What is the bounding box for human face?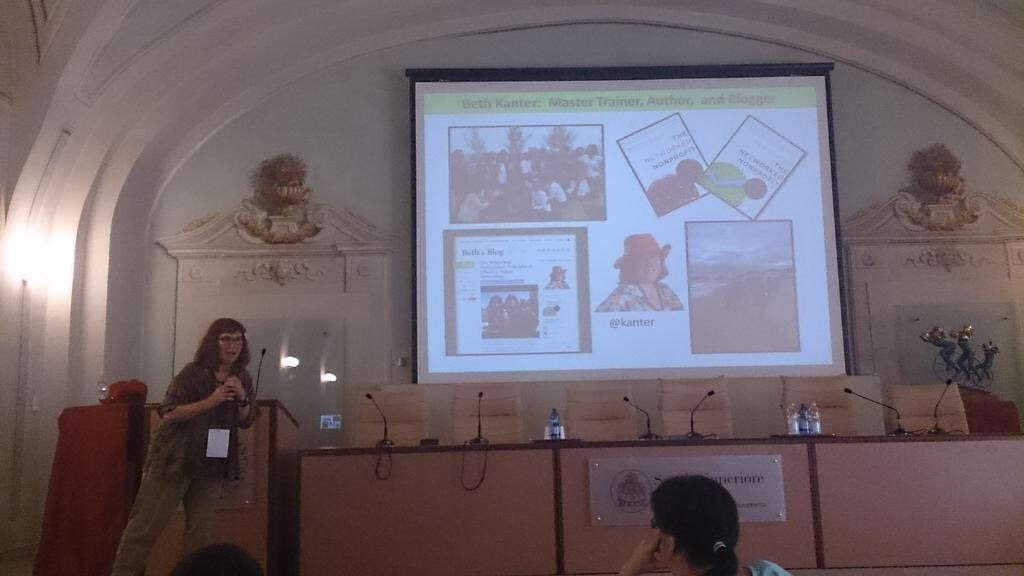
region(220, 332, 244, 364).
